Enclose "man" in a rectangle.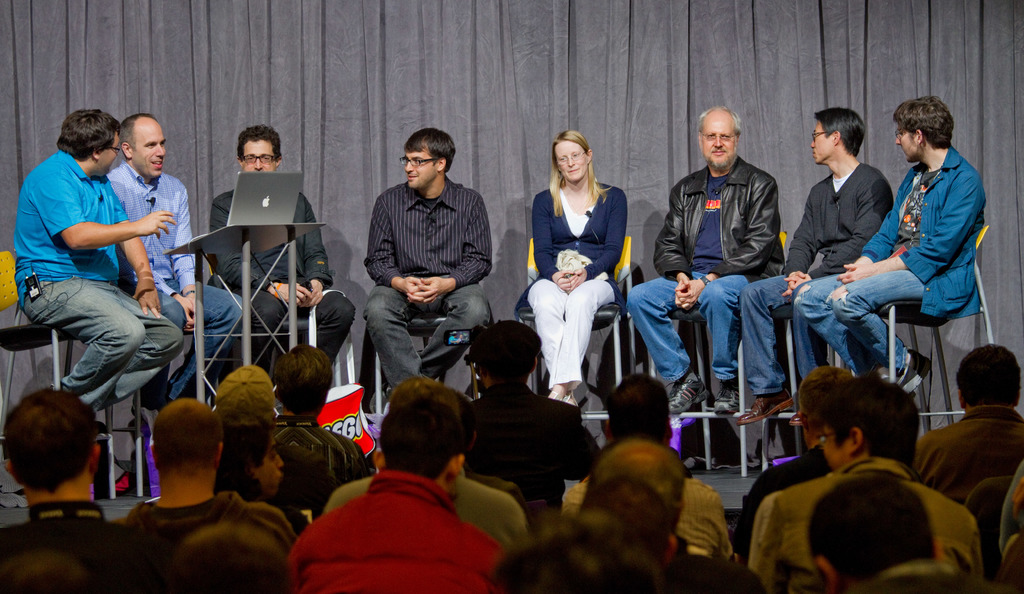
crop(216, 120, 346, 396).
